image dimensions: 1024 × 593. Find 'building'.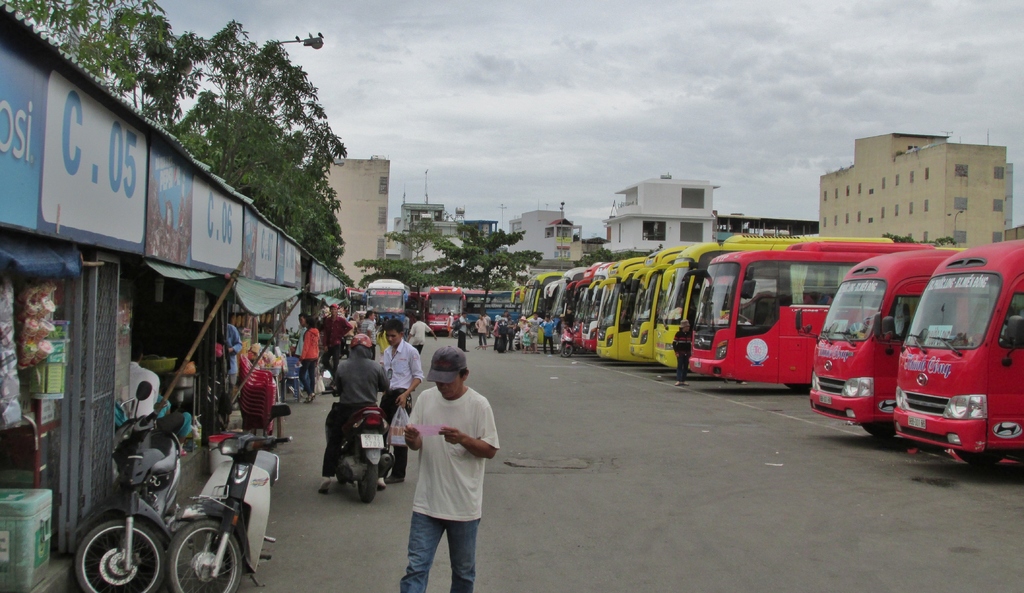
pyautogui.locateOnScreen(0, 8, 348, 592).
